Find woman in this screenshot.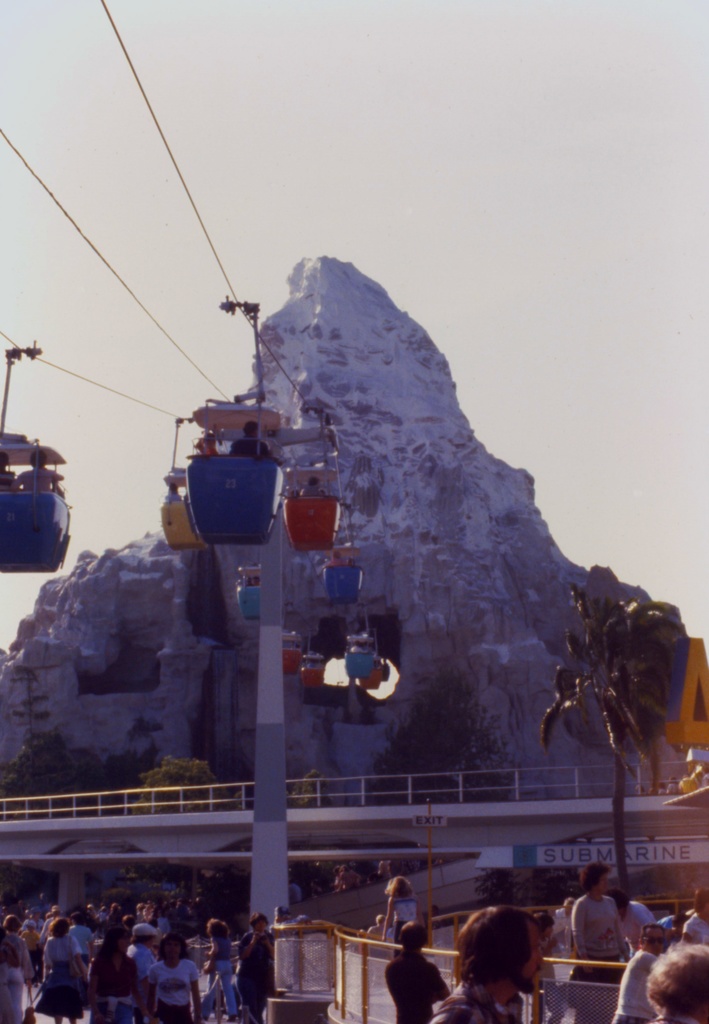
The bounding box for woman is (145,934,205,1023).
